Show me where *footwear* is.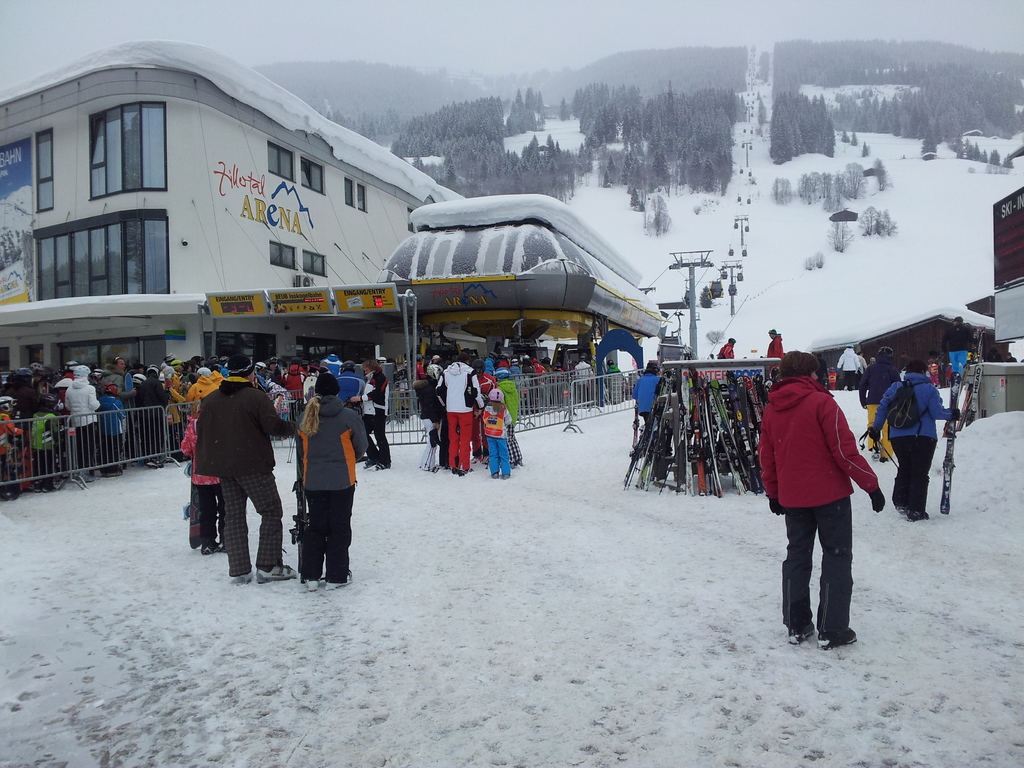
*footwear* is at x1=362, y1=458, x2=371, y2=470.
